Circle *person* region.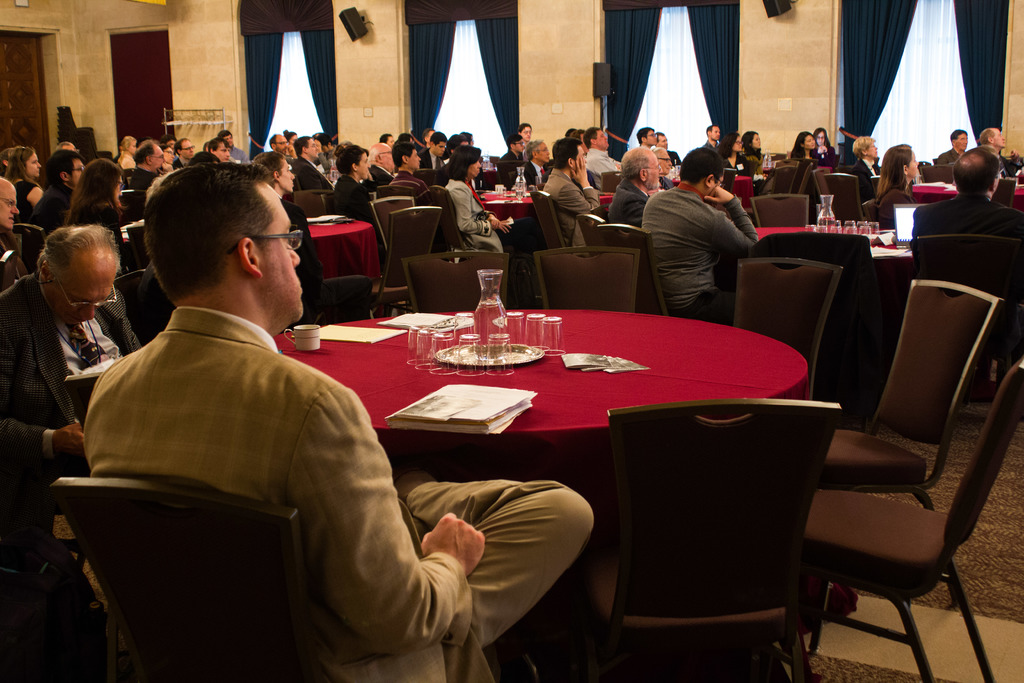
Region: bbox=(163, 136, 176, 158).
